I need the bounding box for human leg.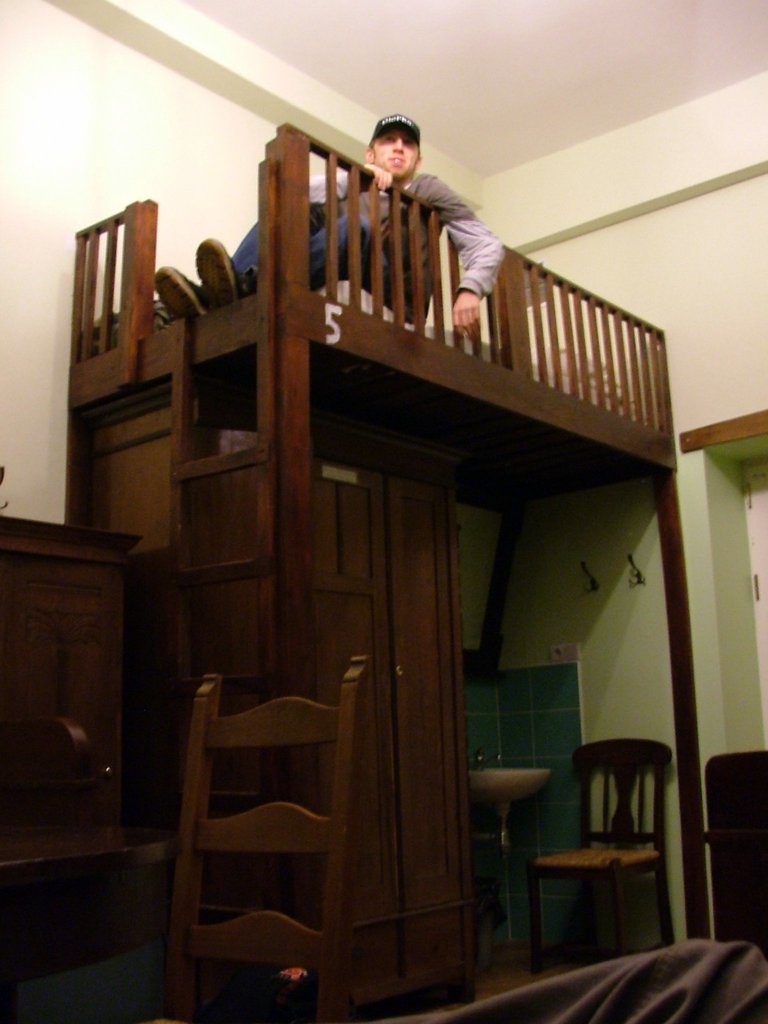
Here it is: (151,216,403,321).
